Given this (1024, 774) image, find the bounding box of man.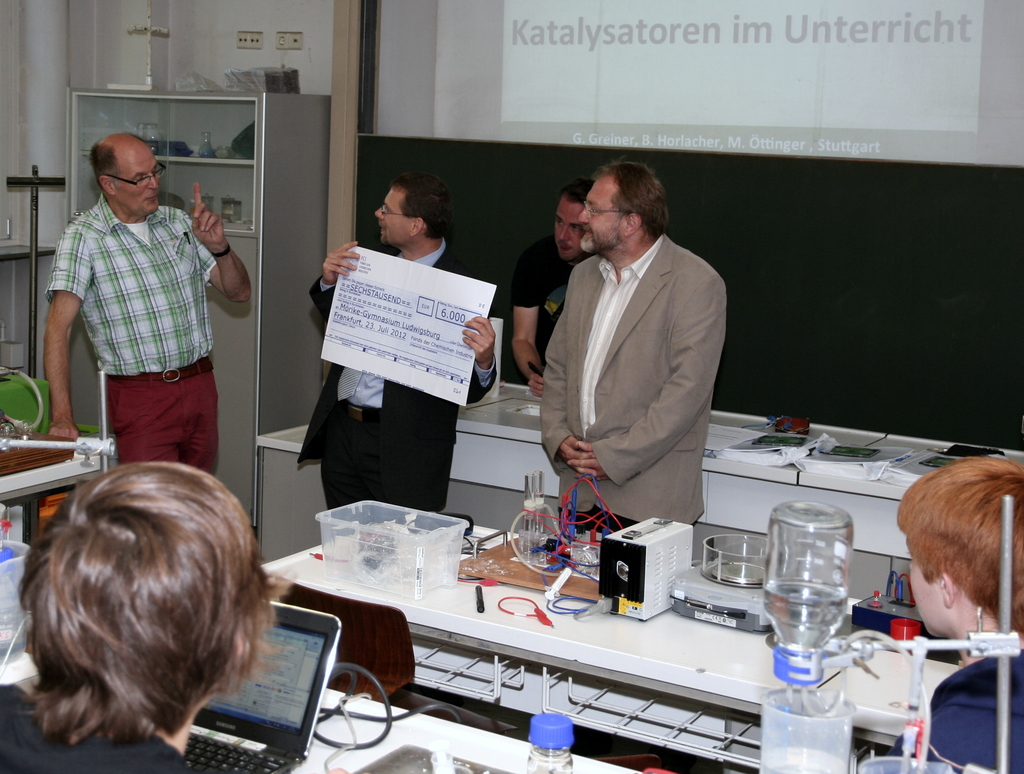
bbox(300, 172, 504, 514).
